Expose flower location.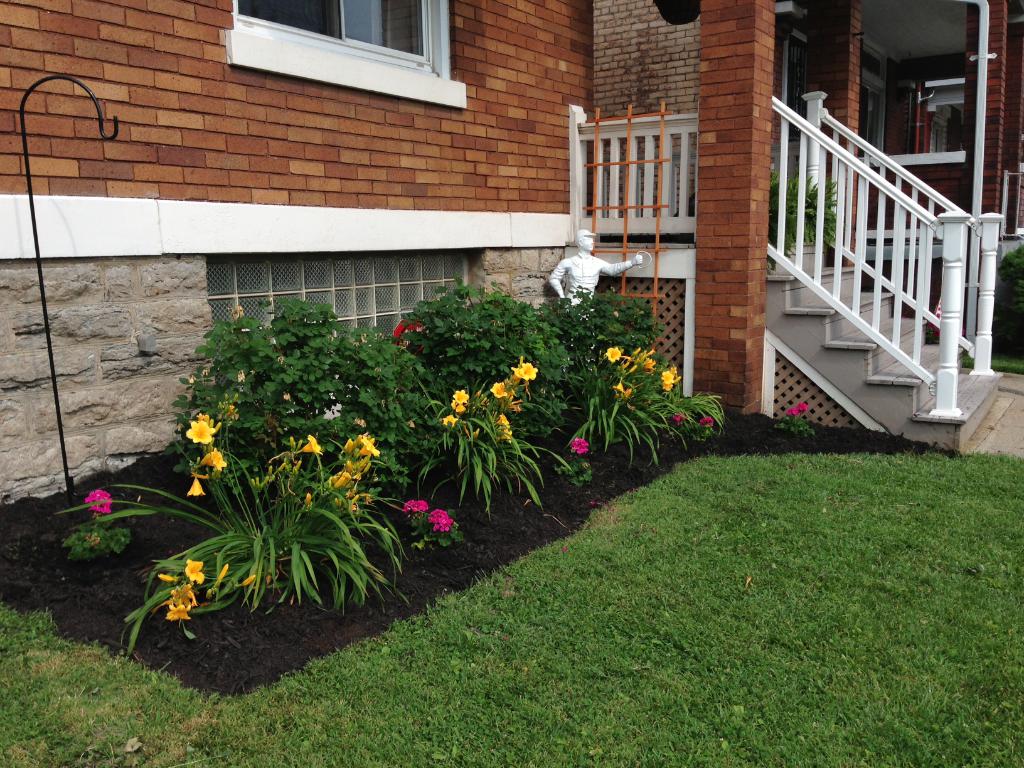
Exposed at <bbox>623, 360, 629, 367</bbox>.
